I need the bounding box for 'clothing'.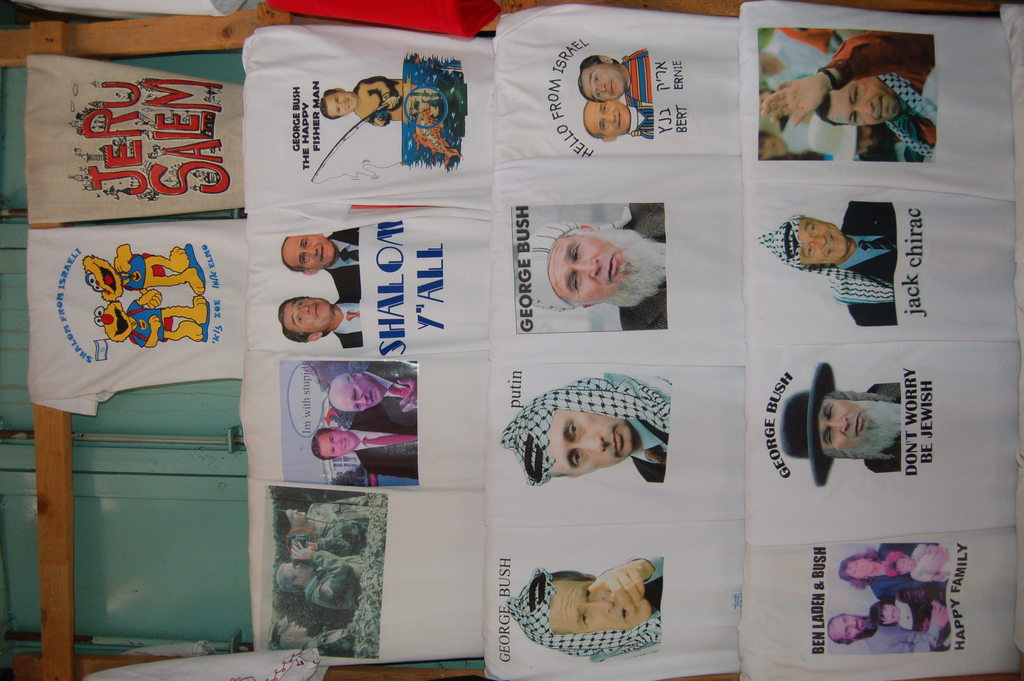
Here it is: Rect(325, 228, 362, 298).
